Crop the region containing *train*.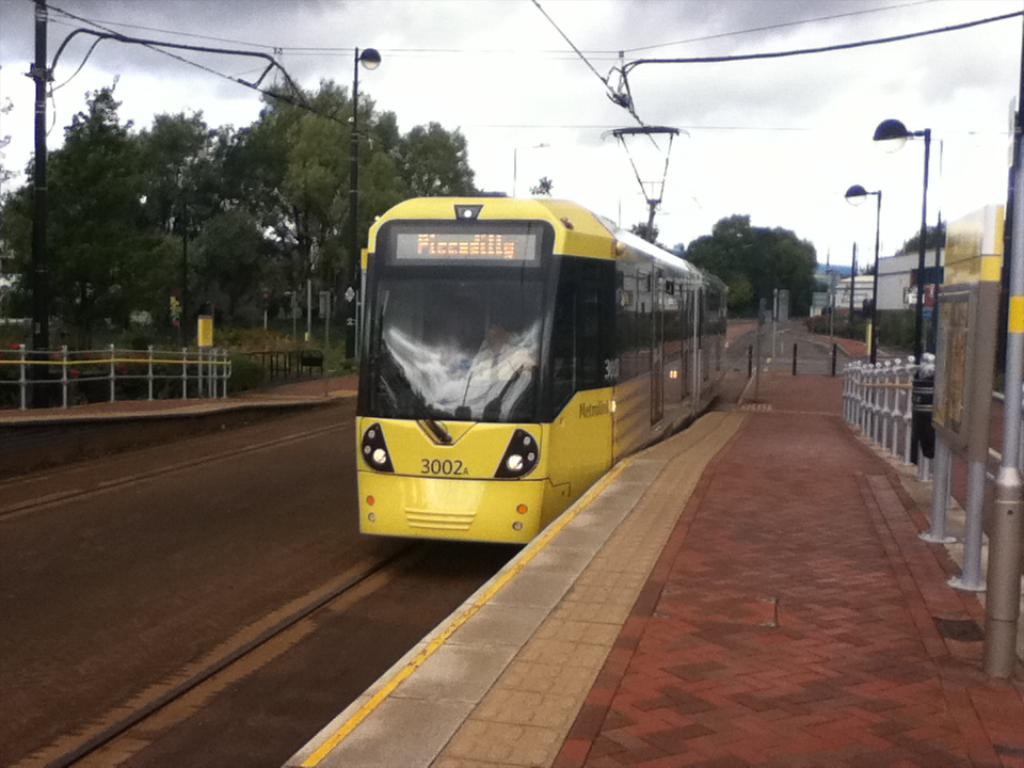
Crop region: 355:123:729:543.
